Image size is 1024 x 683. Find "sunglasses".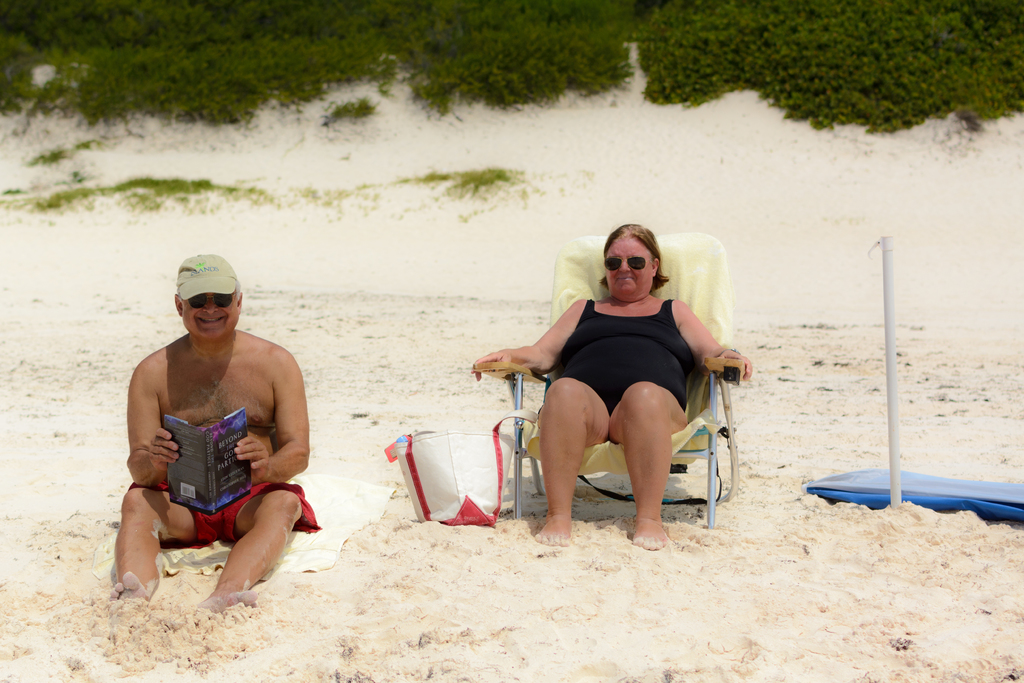
<bbox>186, 293, 236, 309</bbox>.
